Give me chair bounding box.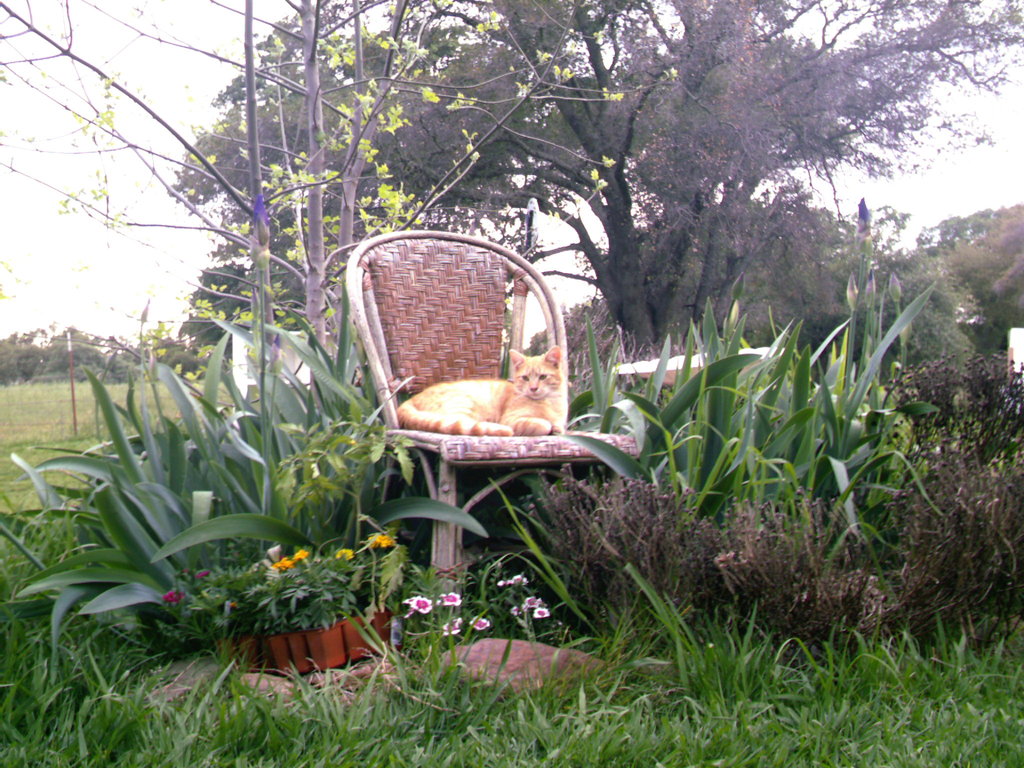
{"x1": 309, "y1": 243, "x2": 572, "y2": 586}.
